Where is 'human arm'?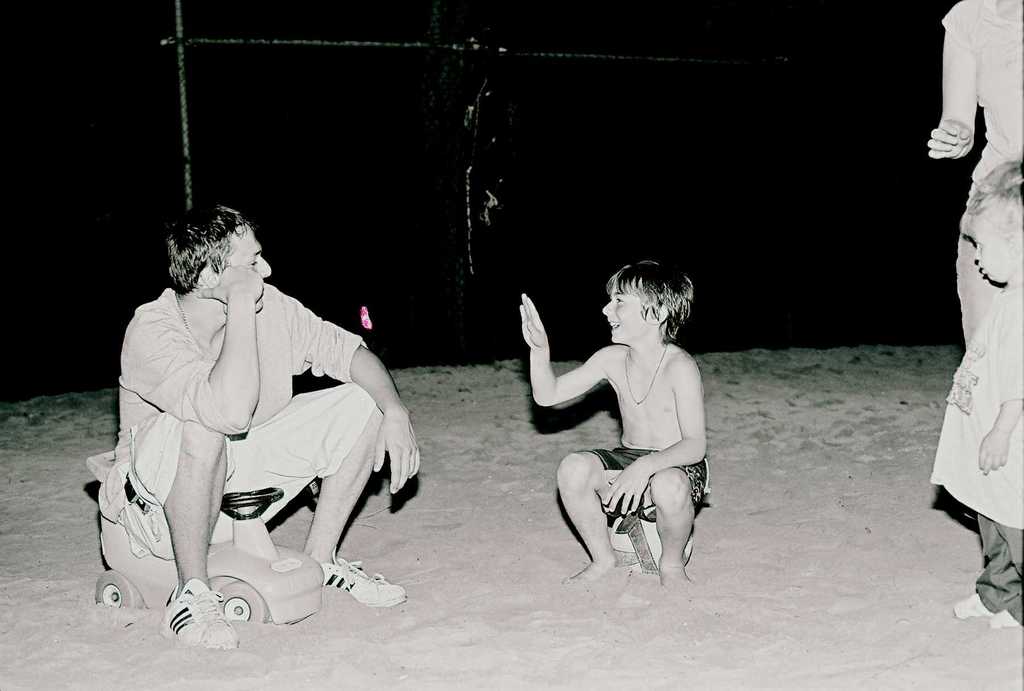
975, 286, 1023, 476.
